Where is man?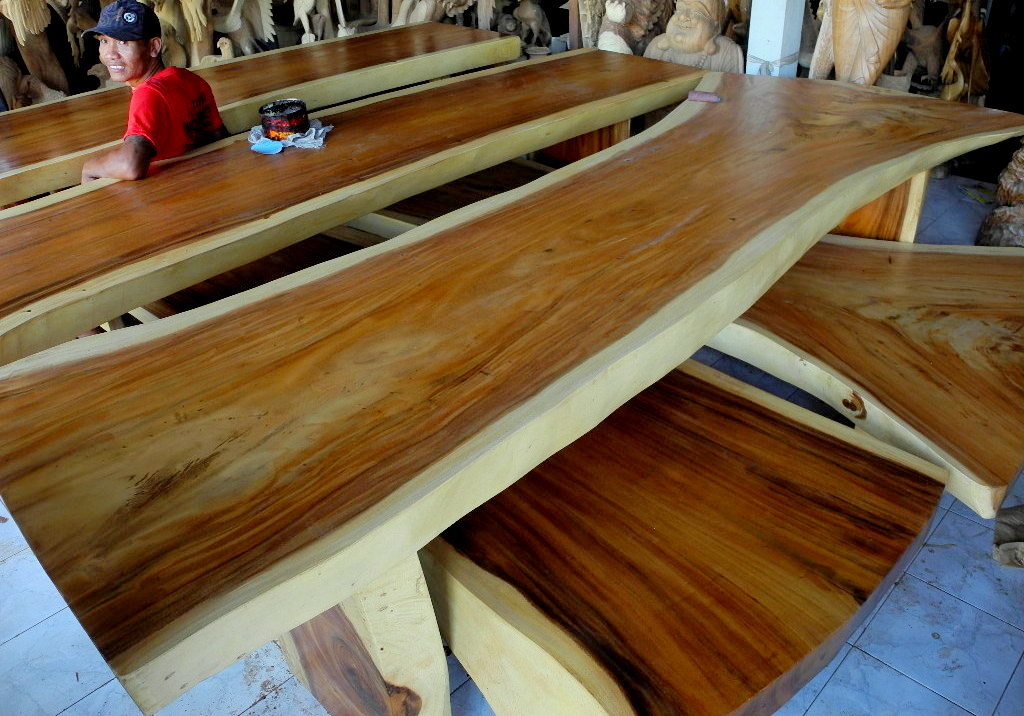
(x1=92, y1=40, x2=228, y2=170).
